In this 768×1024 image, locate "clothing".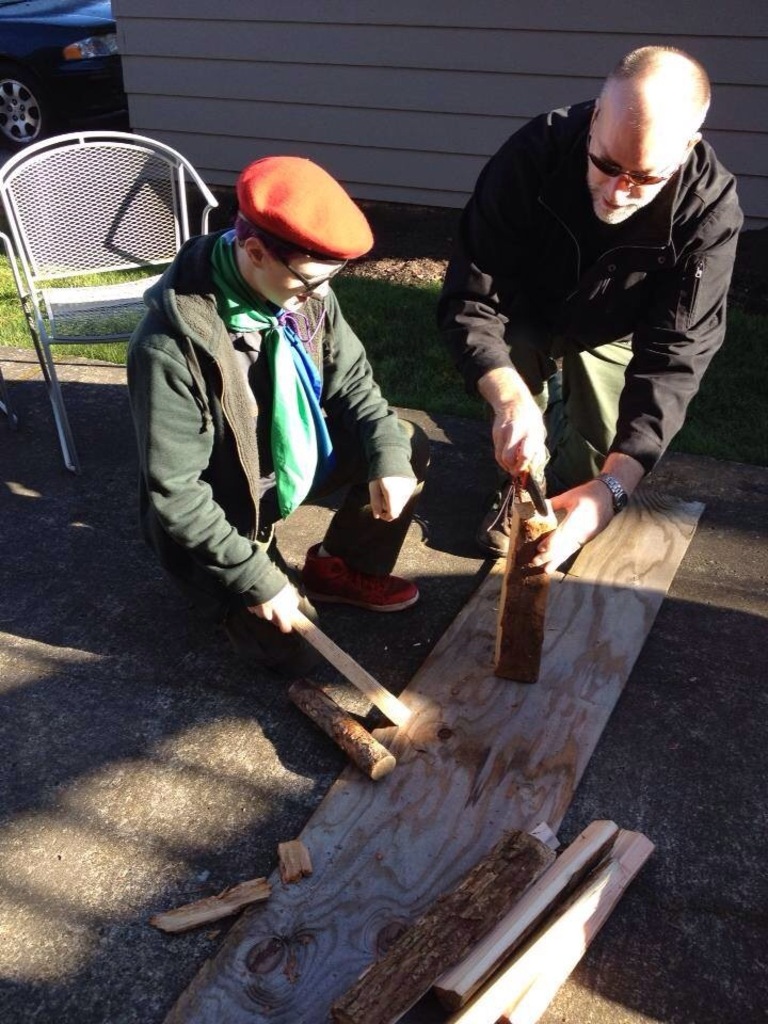
Bounding box: BBox(442, 99, 746, 497).
